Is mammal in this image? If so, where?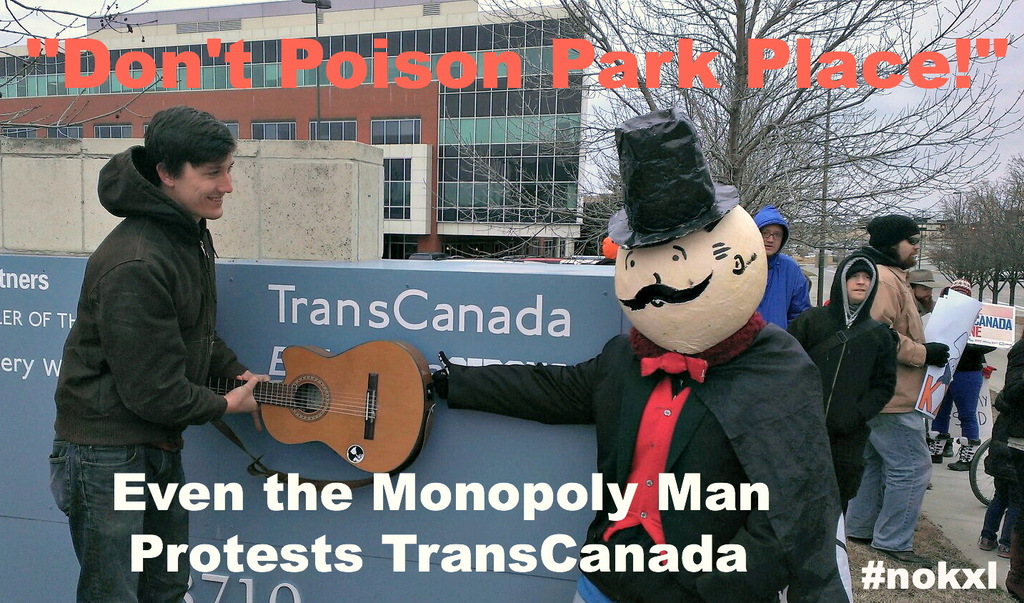
Yes, at region(993, 390, 1023, 602).
